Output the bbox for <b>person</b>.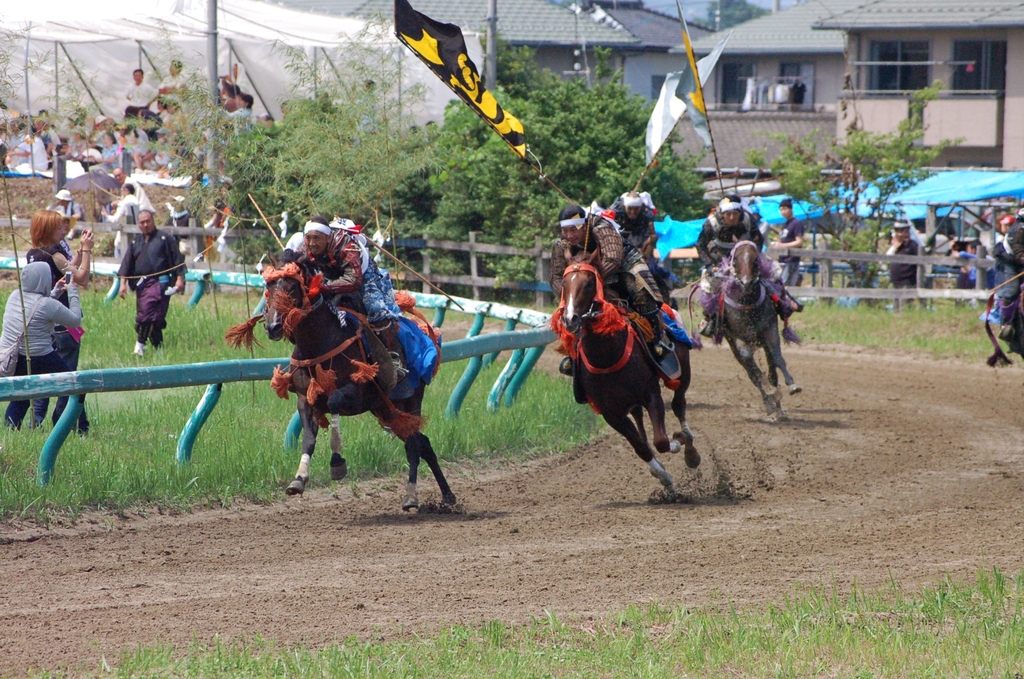
crop(888, 218, 930, 288).
